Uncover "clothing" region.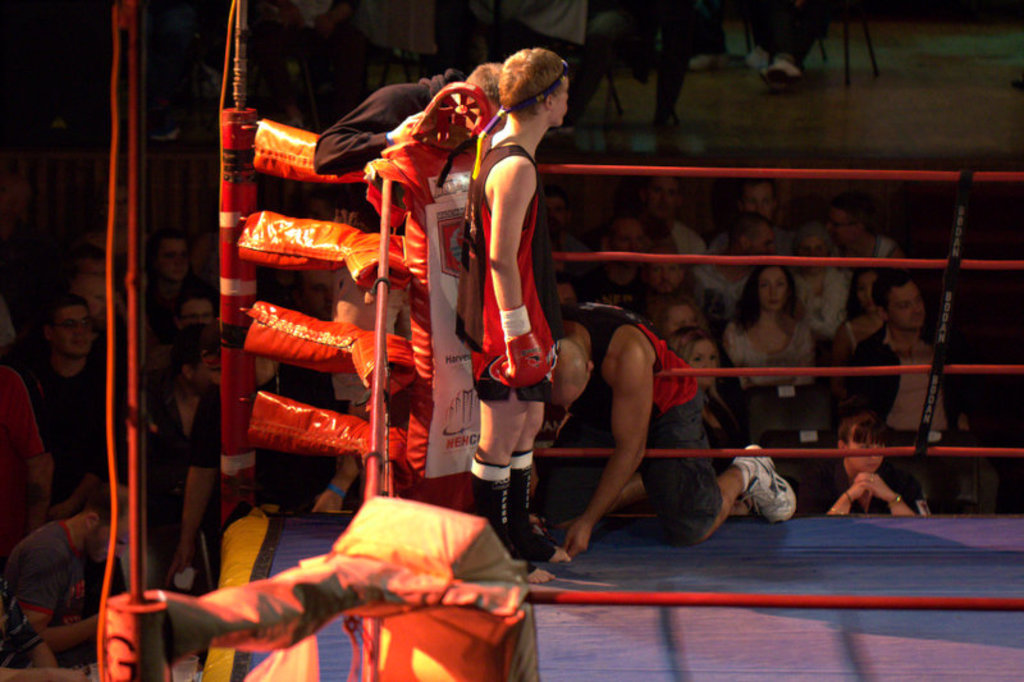
Uncovered: rect(0, 362, 56, 543).
